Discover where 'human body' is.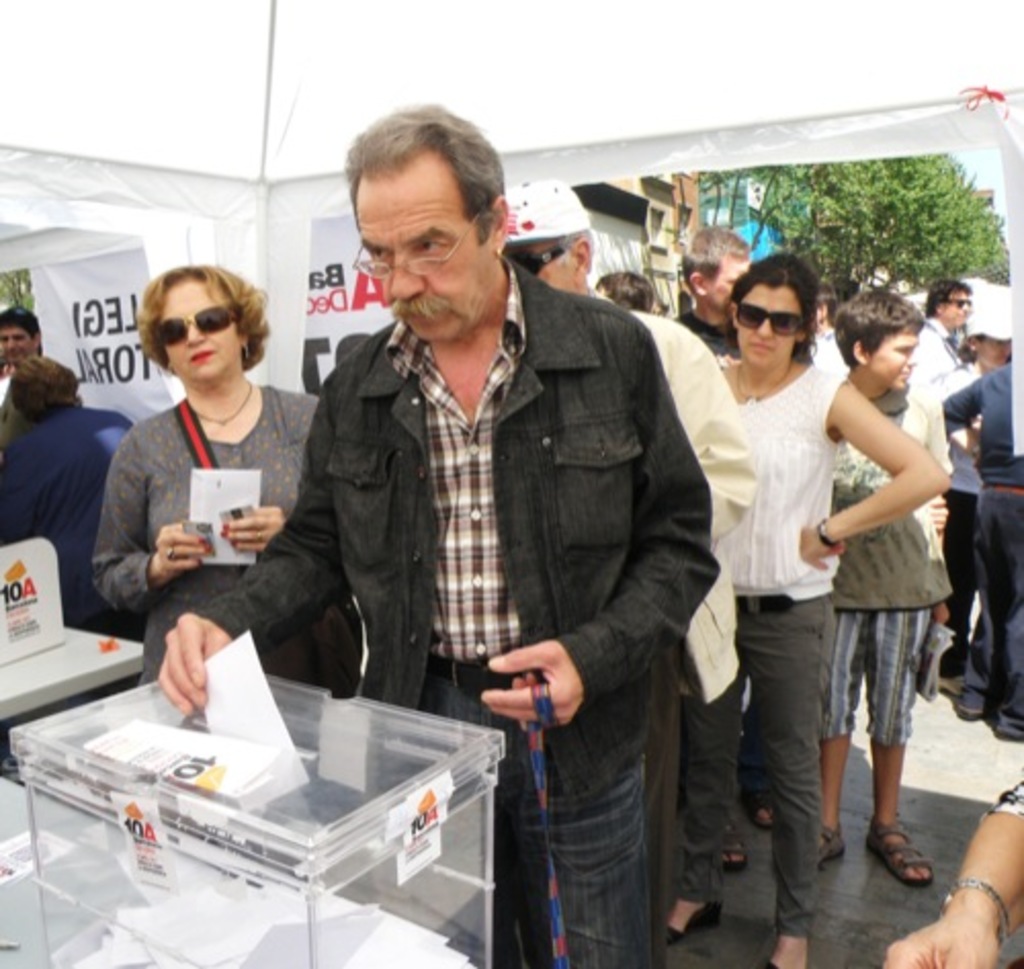
Discovered at pyautogui.locateOnScreen(102, 256, 324, 686).
